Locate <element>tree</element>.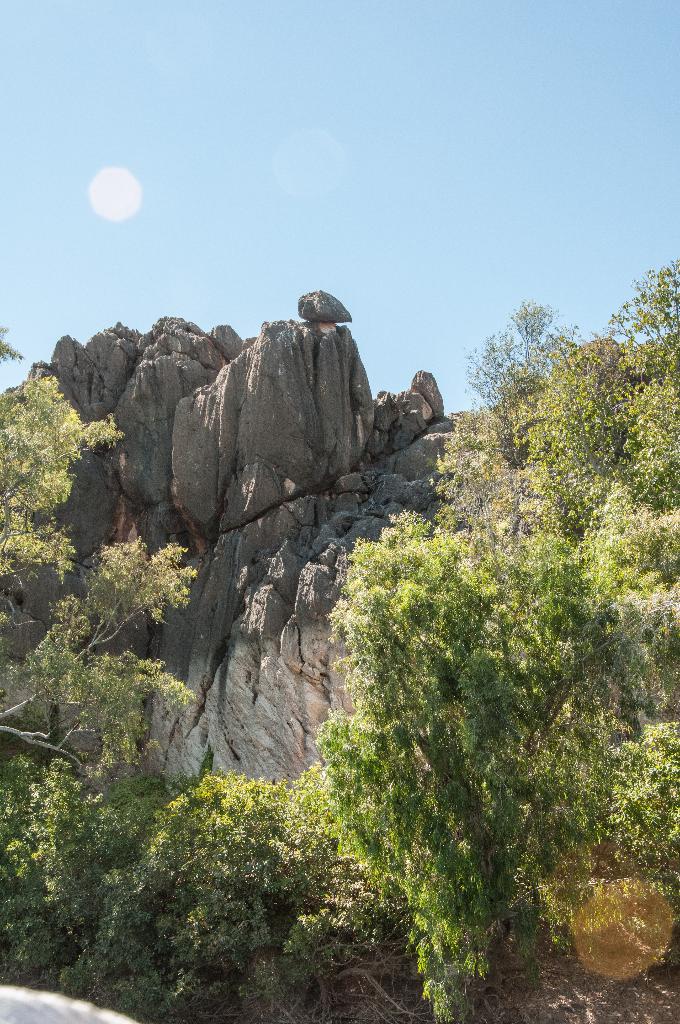
Bounding box: l=0, t=771, r=149, b=972.
